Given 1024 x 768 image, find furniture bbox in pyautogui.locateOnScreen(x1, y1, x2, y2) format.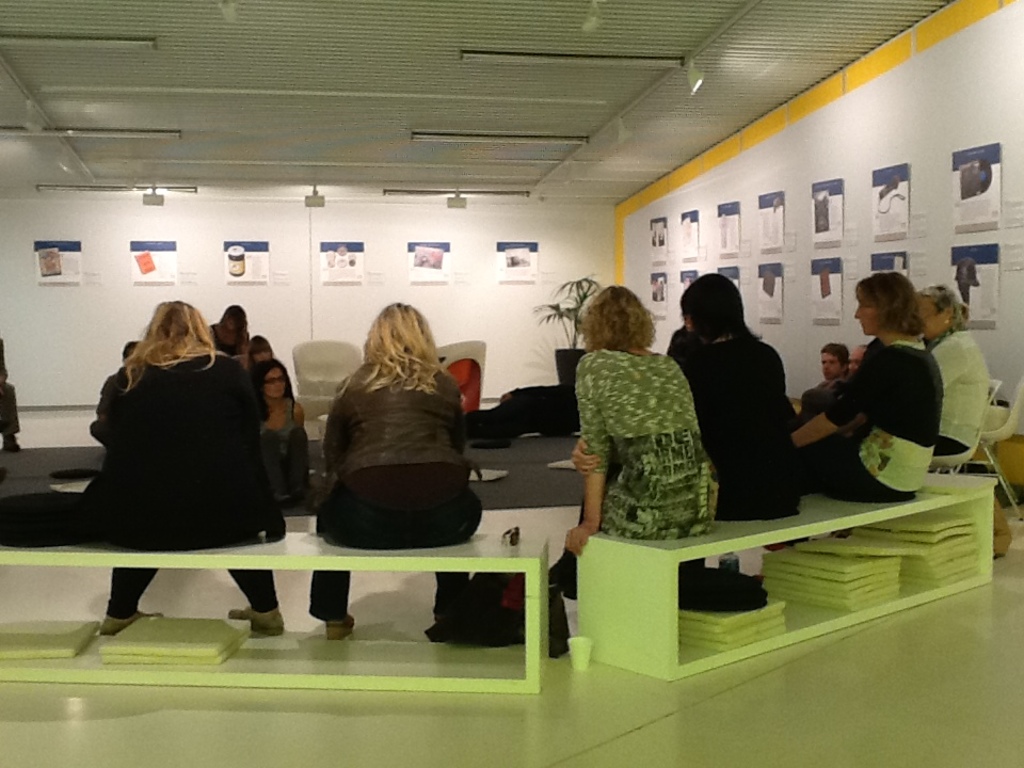
pyautogui.locateOnScreen(445, 354, 480, 404).
